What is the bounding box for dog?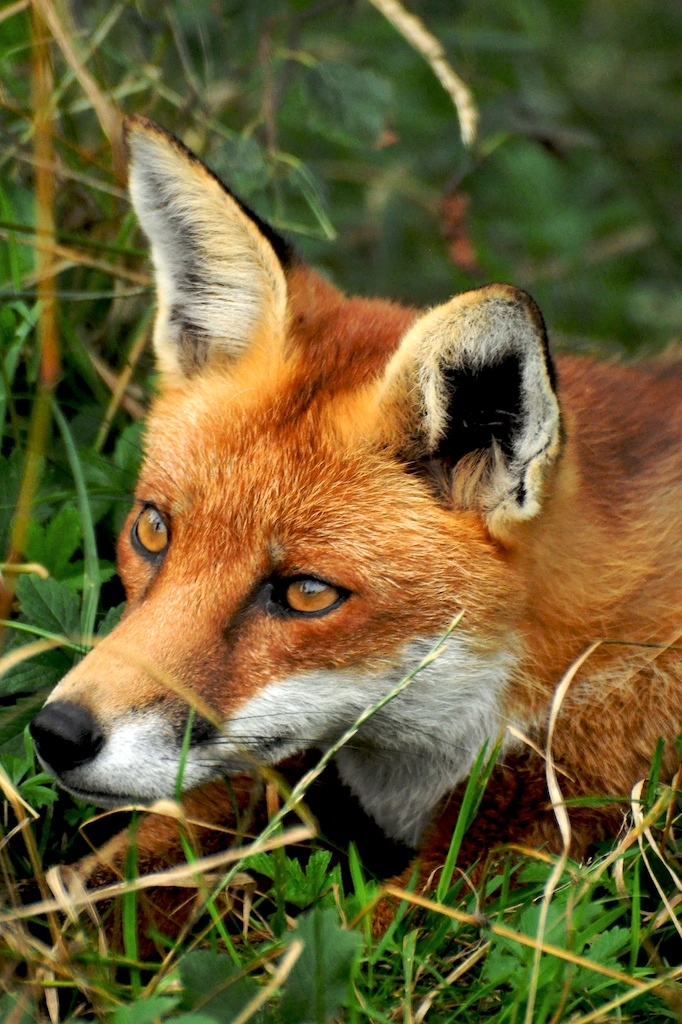
0 109 681 1023.
